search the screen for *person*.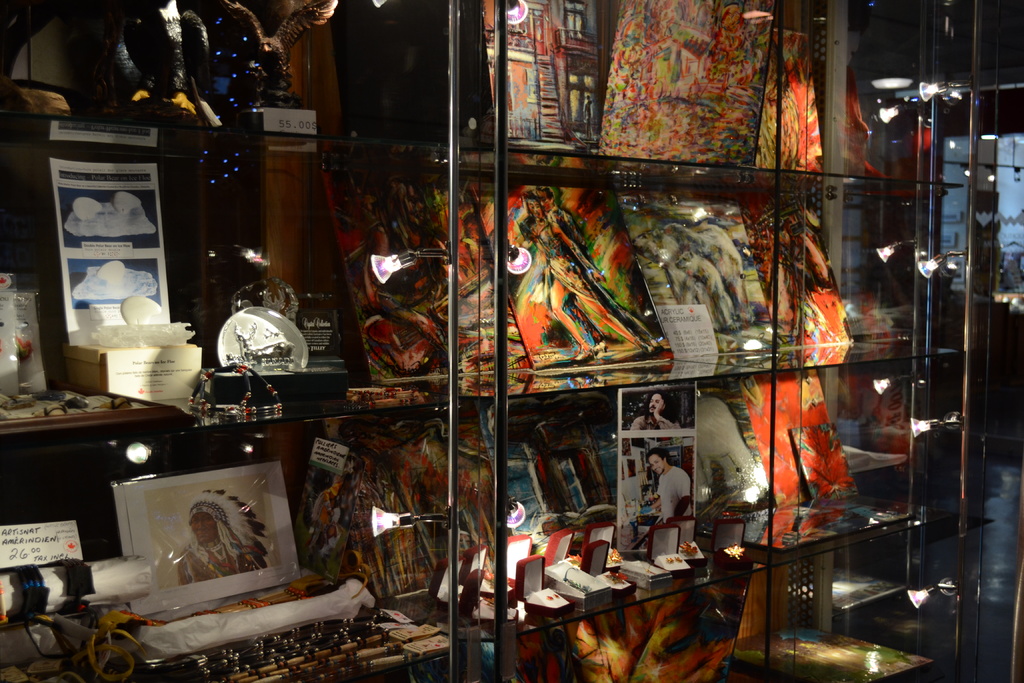
Found at 645:446:689:521.
